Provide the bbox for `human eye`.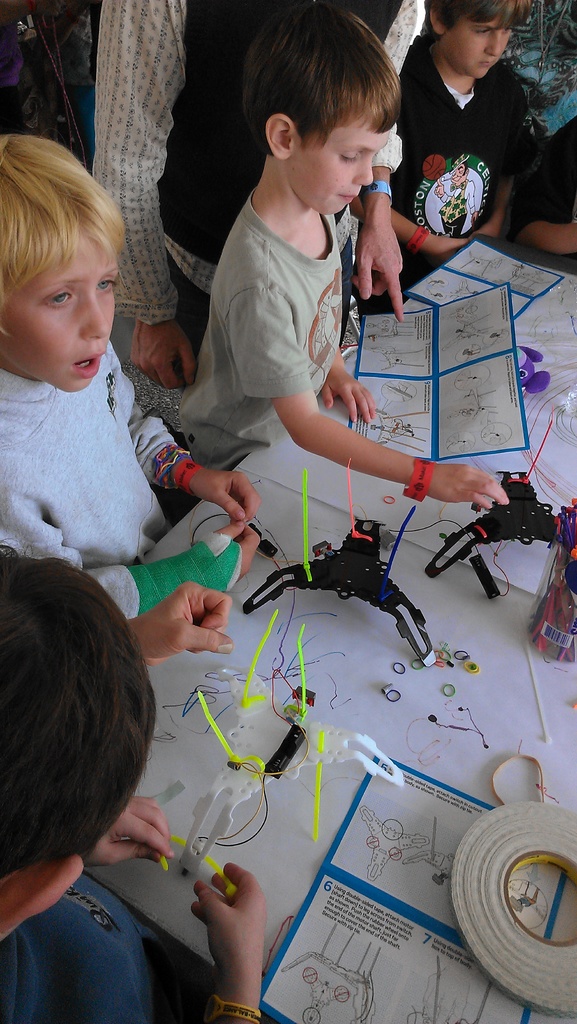
(left=474, top=27, right=489, bottom=34).
